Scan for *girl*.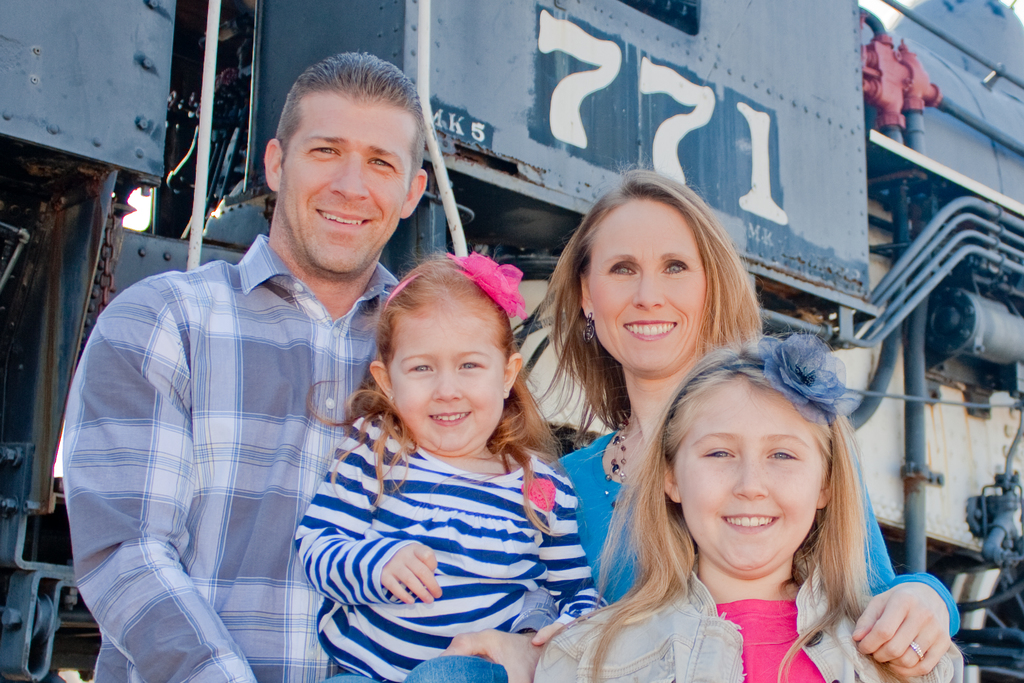
Scan result: region(298, 239, 609, 677).
